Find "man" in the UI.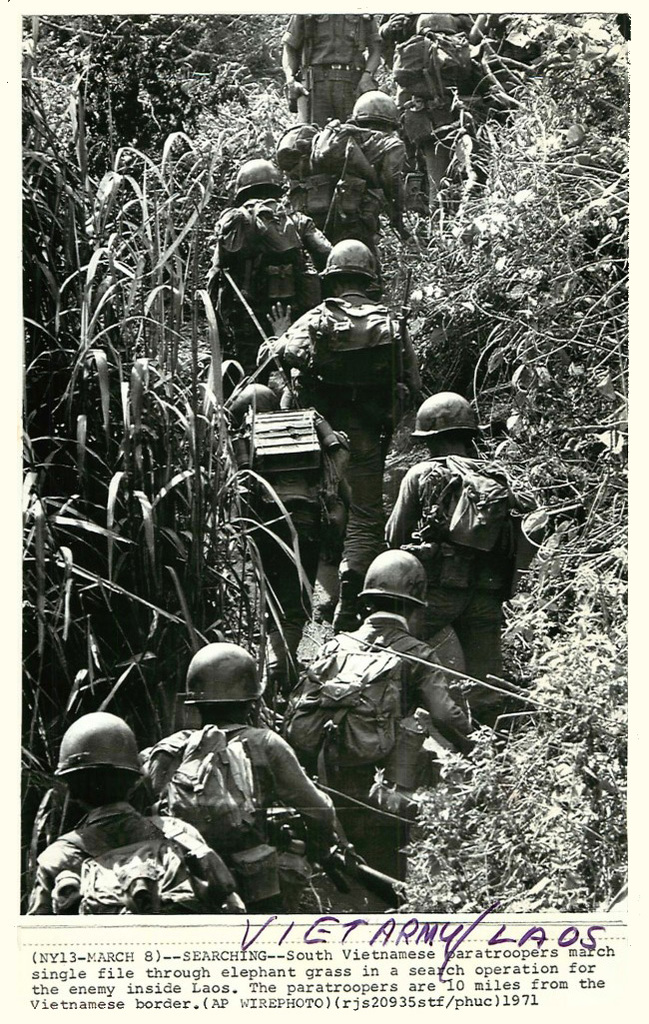
UI element at (285, 544, 472, 824).
